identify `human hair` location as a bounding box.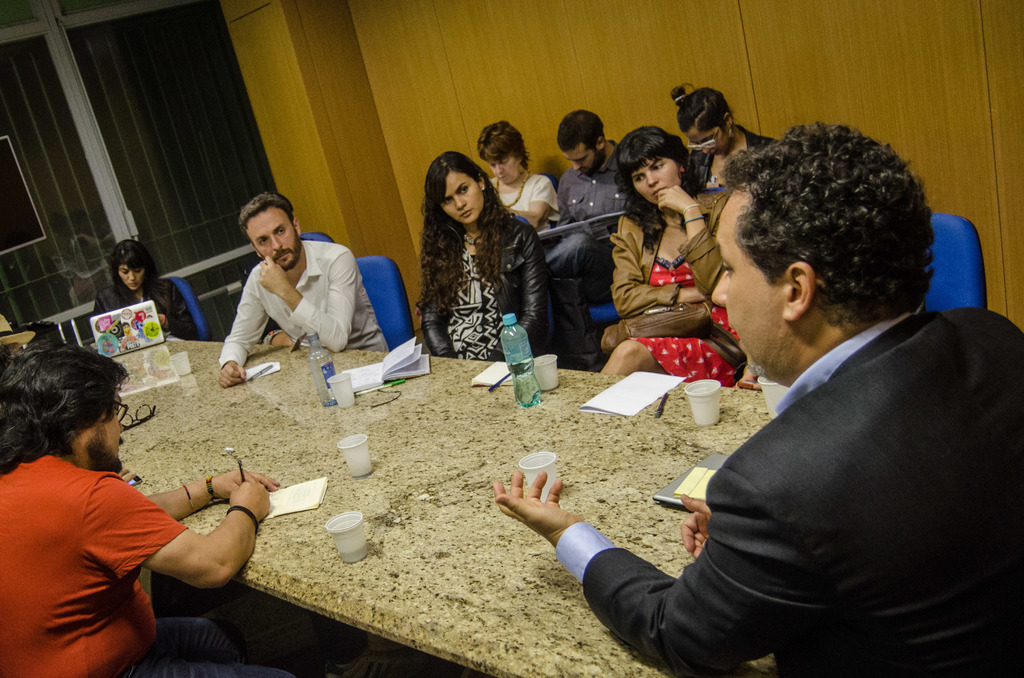
rect(234, 193, 294, 246).
